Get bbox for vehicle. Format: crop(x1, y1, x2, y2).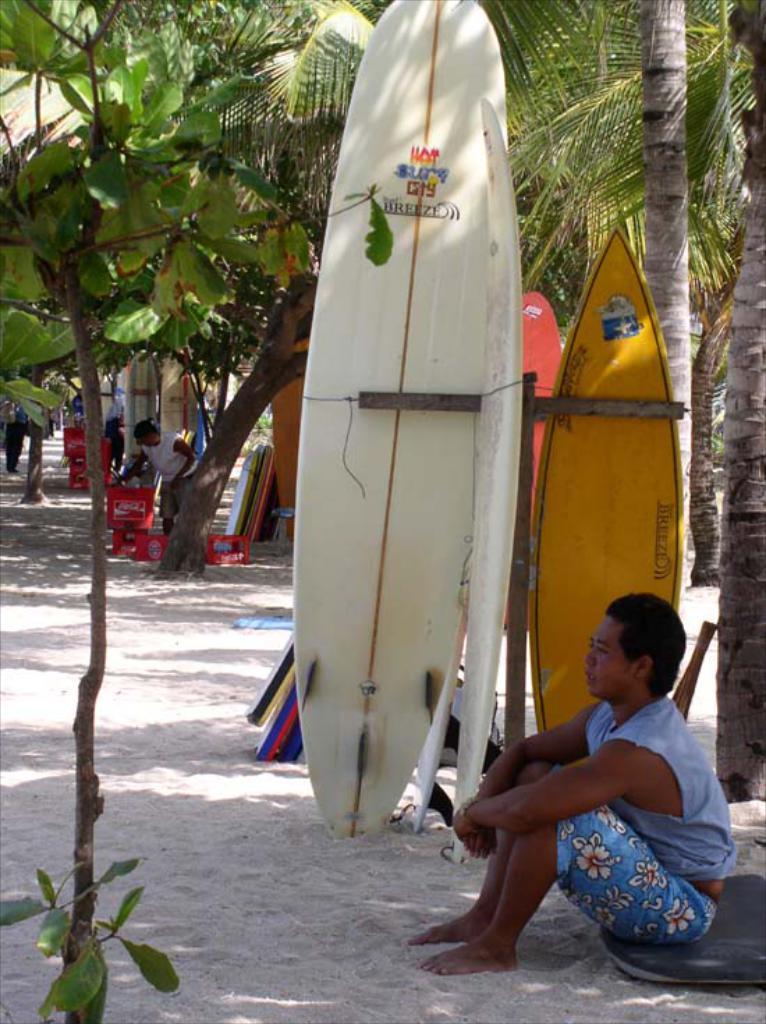
crop(526, 217, 687, 736).
